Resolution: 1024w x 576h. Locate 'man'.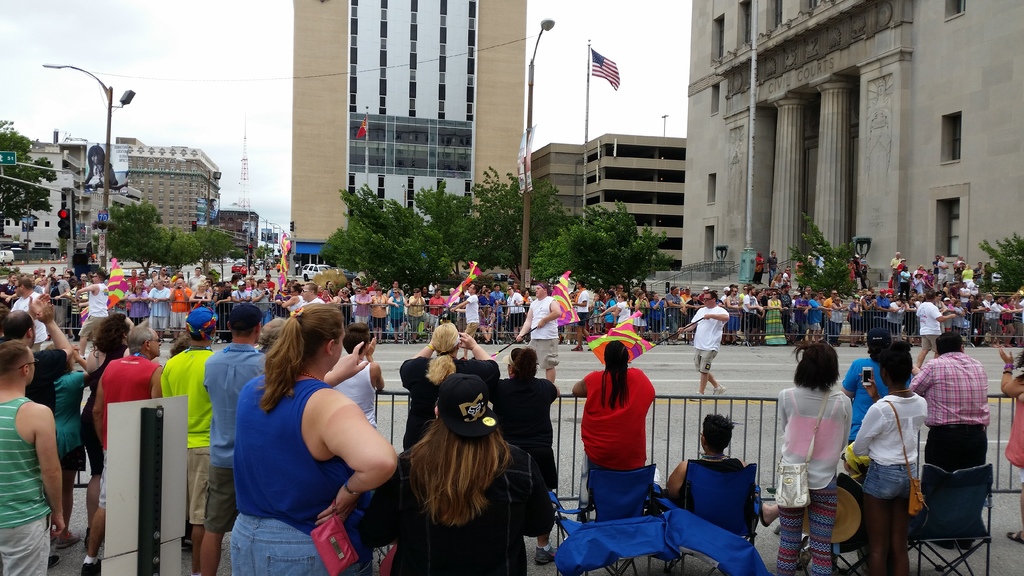
select_region(160, 308, 216, 575).
